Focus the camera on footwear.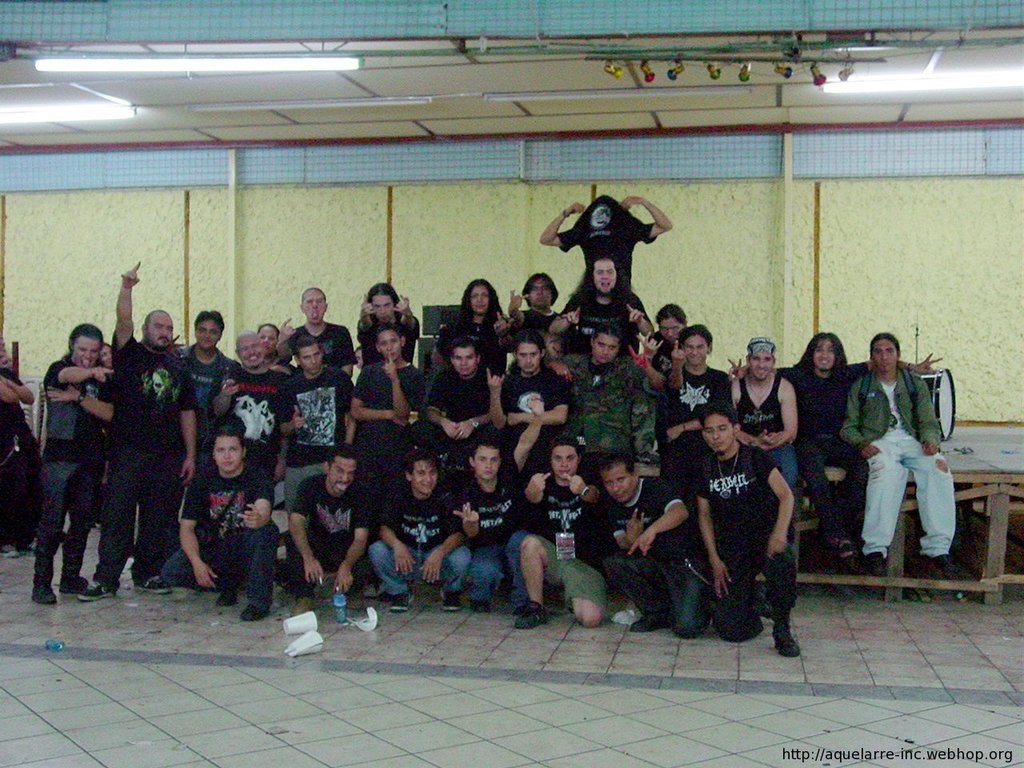
Focus region: x1=632 y1=614 x2=676 y2=635.
